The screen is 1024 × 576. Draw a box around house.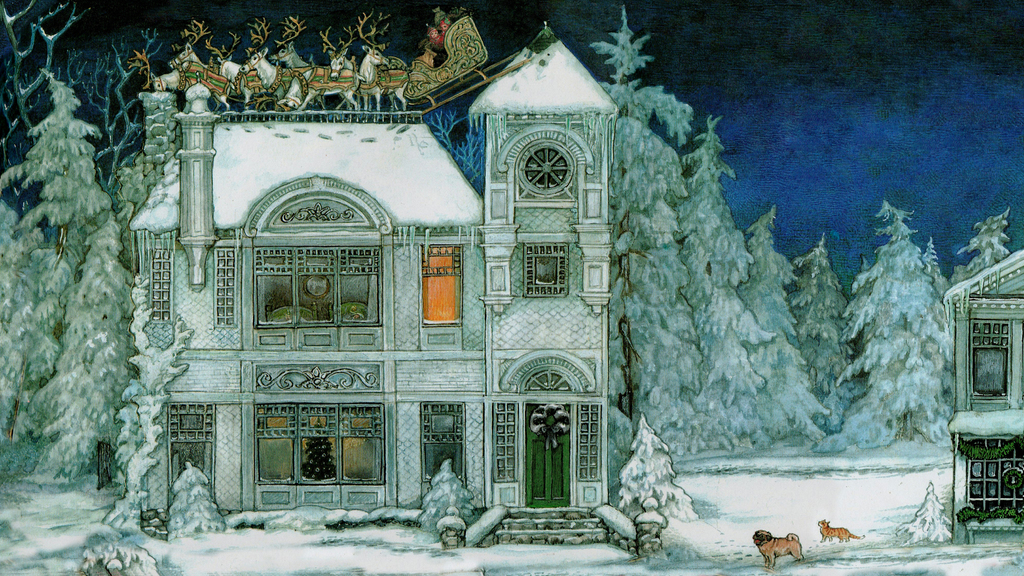
125, 10, 611, 545.
